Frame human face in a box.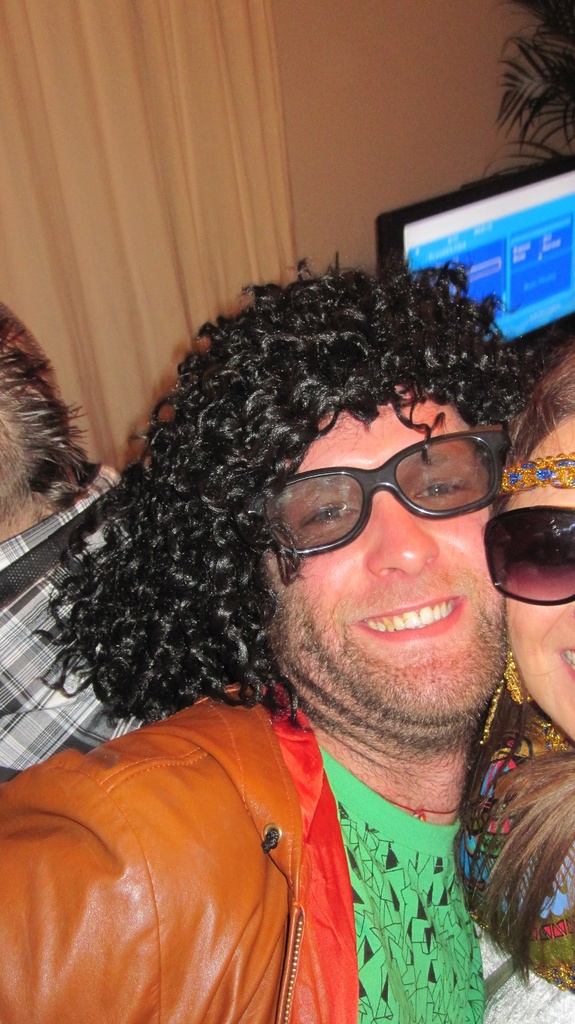
253/390/513/751.
